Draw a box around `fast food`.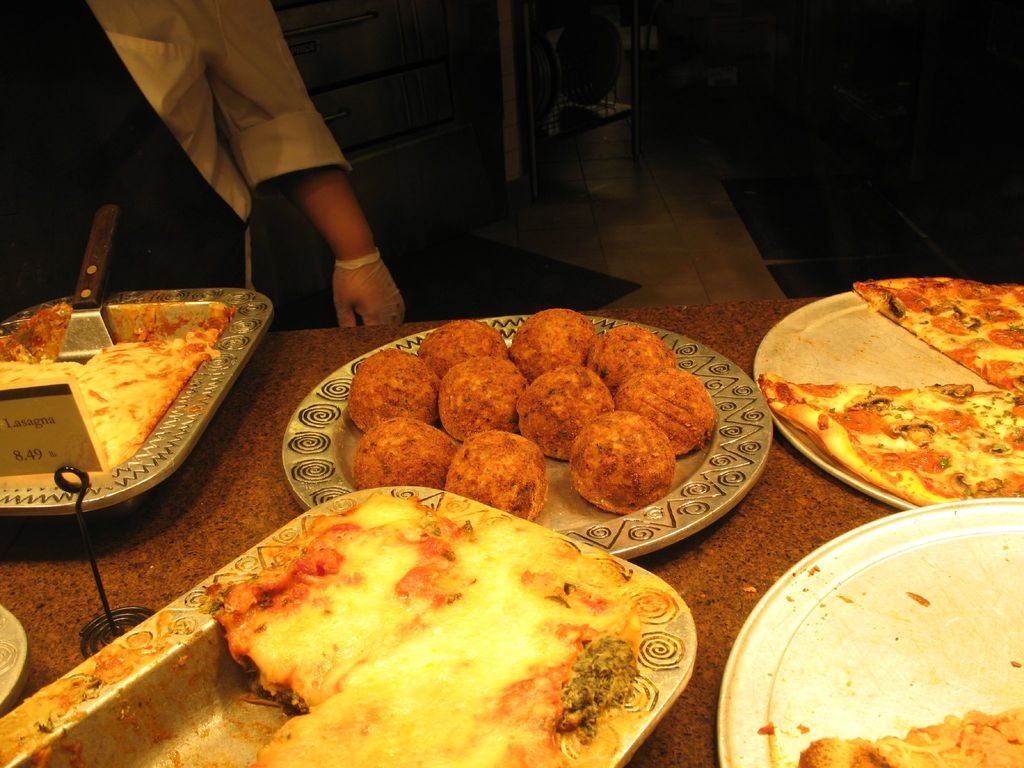
{"x1": 205, "y1": 477, "x2": 642, "y2": 767}.
